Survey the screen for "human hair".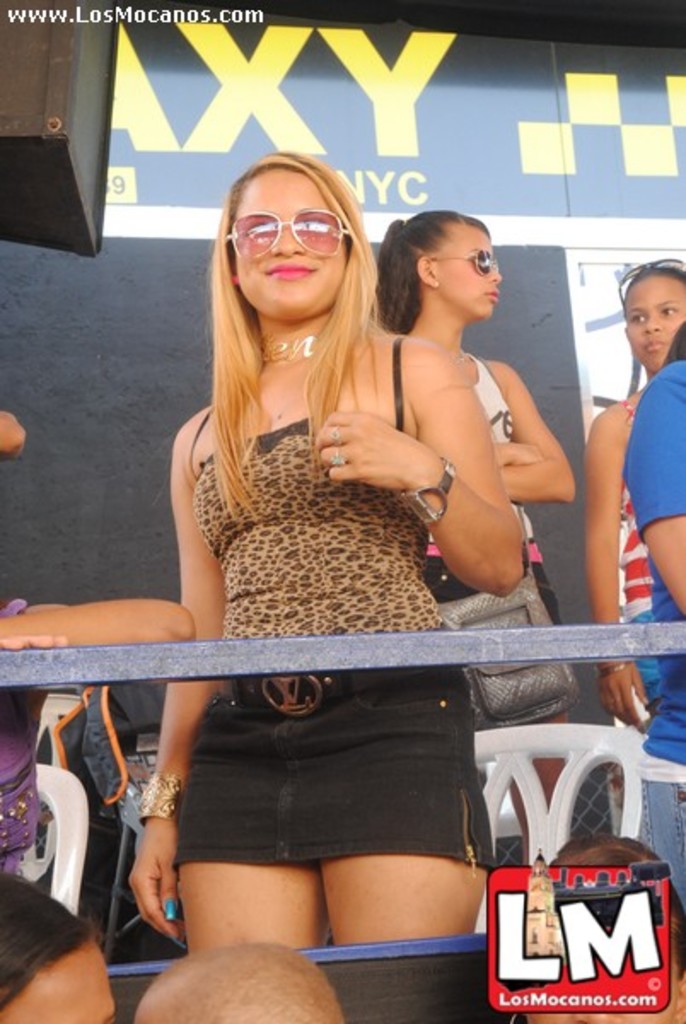
Survey found: [195, 137, 406, 469].
